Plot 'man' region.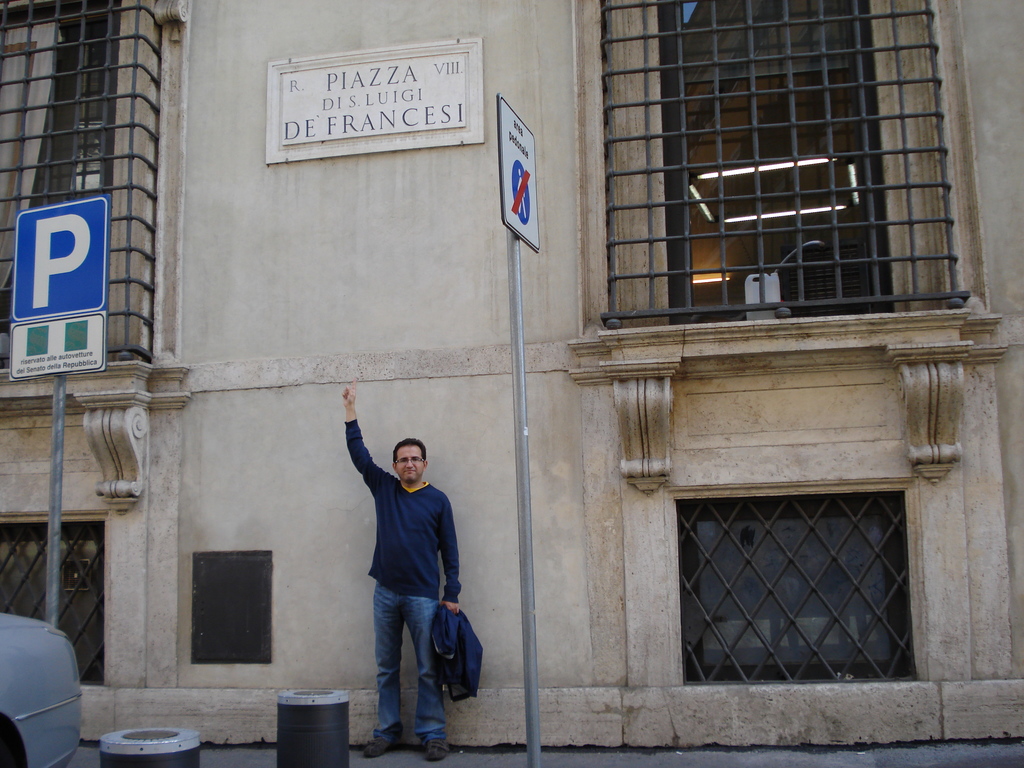
Plotted at (left=337, top=380, right=460, bottom=761).
